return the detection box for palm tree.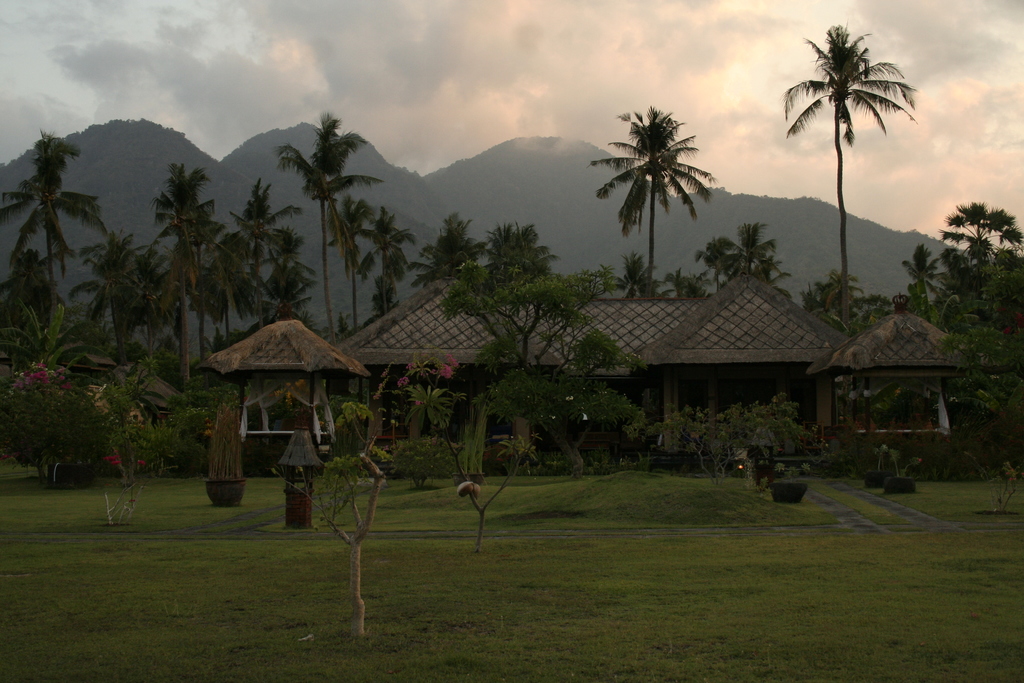
x1=426 y1=209 x2=477 y2=299.
